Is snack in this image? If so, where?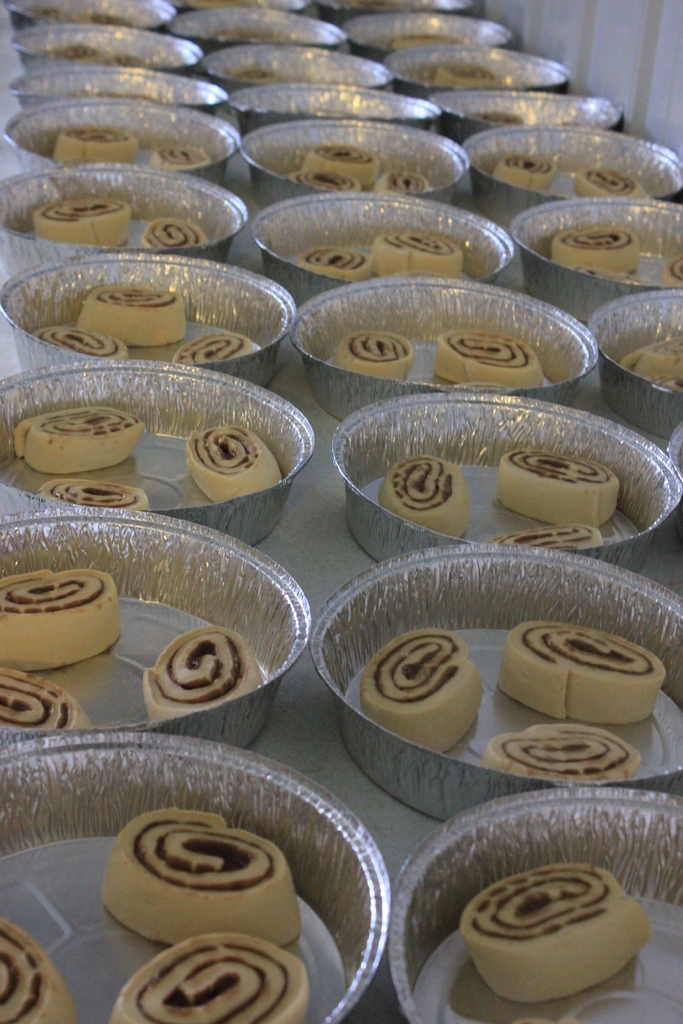
Yes, at locate(139, 626, 267, 727).
